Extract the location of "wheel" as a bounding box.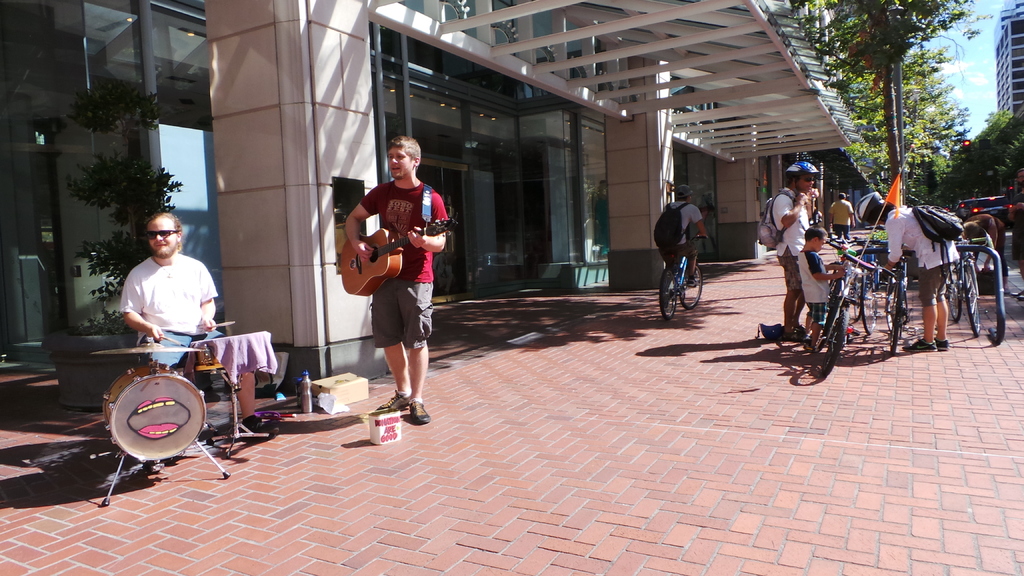
BBox(891, 284, 901, 355).
